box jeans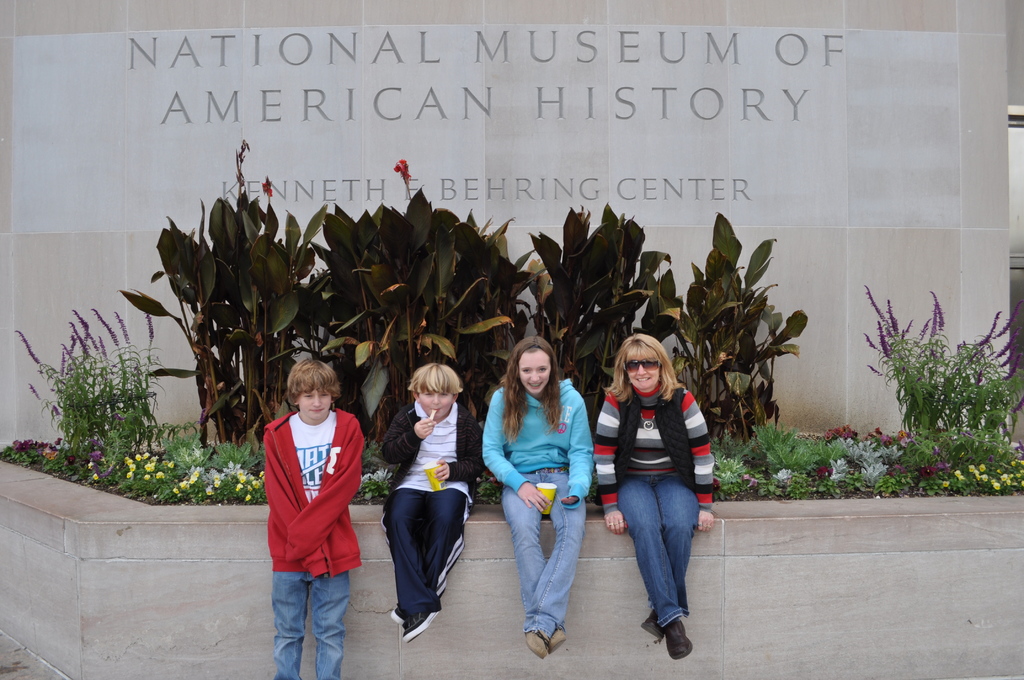
614 474 700 628
